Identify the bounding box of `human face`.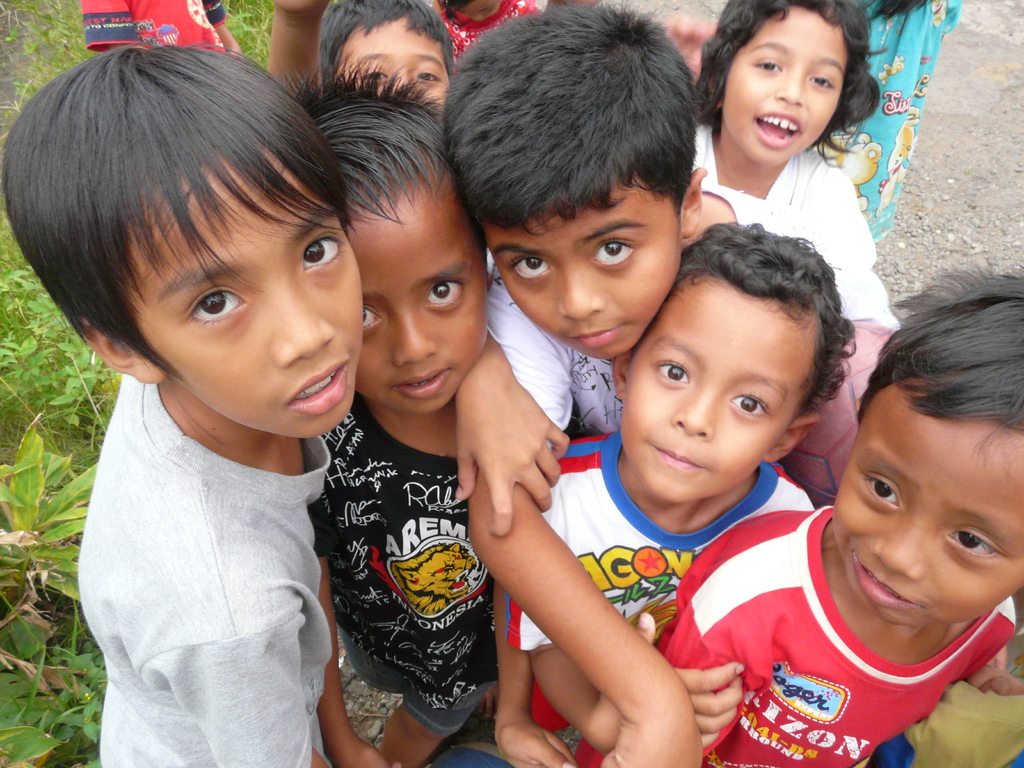
[717,1,854,160].
